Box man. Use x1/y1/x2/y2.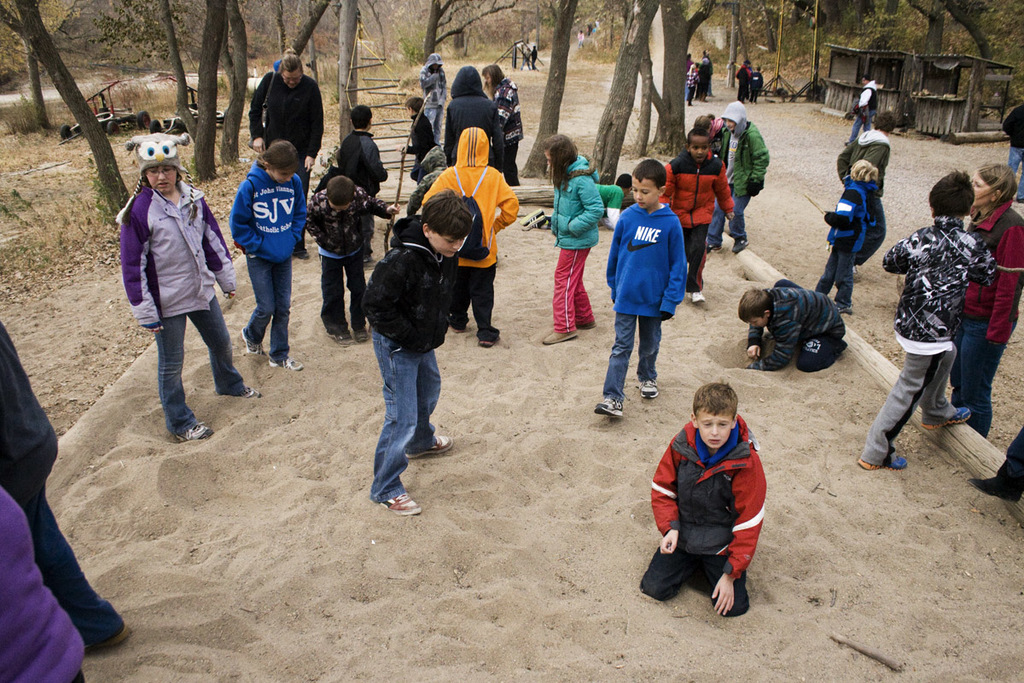
841/76/880/147.
